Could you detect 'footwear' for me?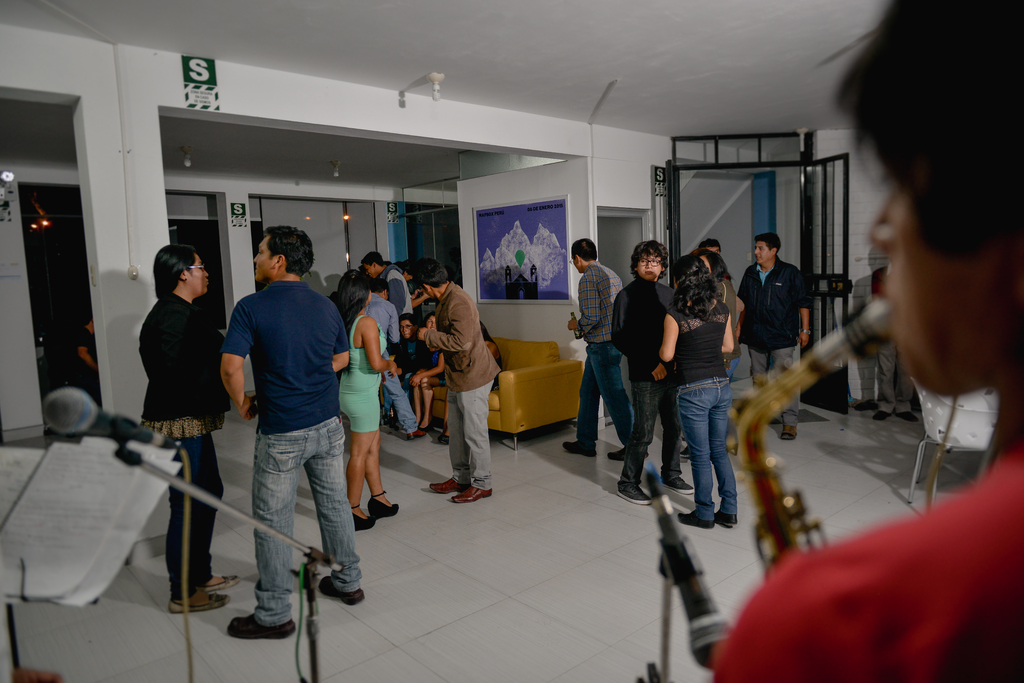
Detection result: x1=682, y1=435, x2=696, y2=459.
